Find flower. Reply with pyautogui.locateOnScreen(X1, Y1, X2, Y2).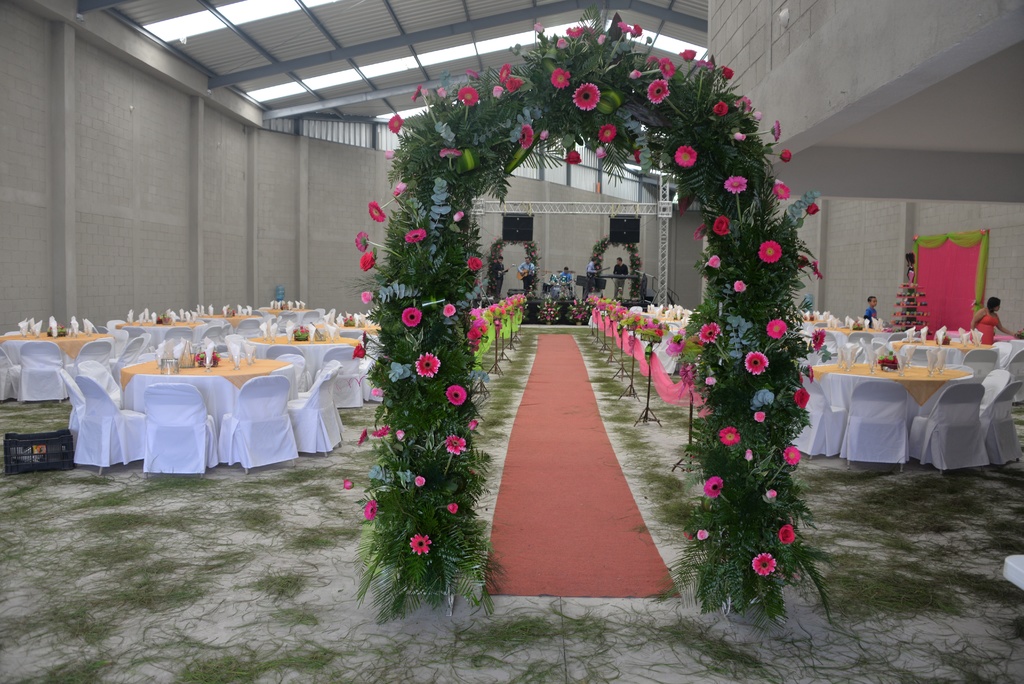
pyautogui.locateOnScreen(752, 110, 765, 122).
